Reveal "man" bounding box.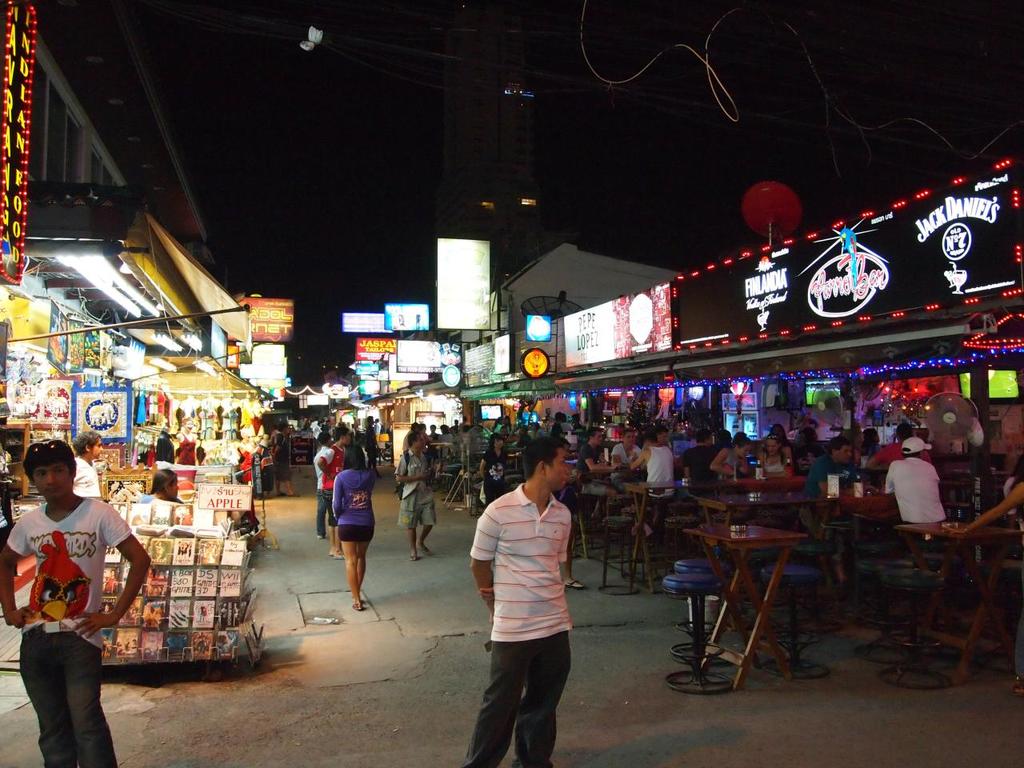
Revealed: BBox(608, 429, 640, 486).
